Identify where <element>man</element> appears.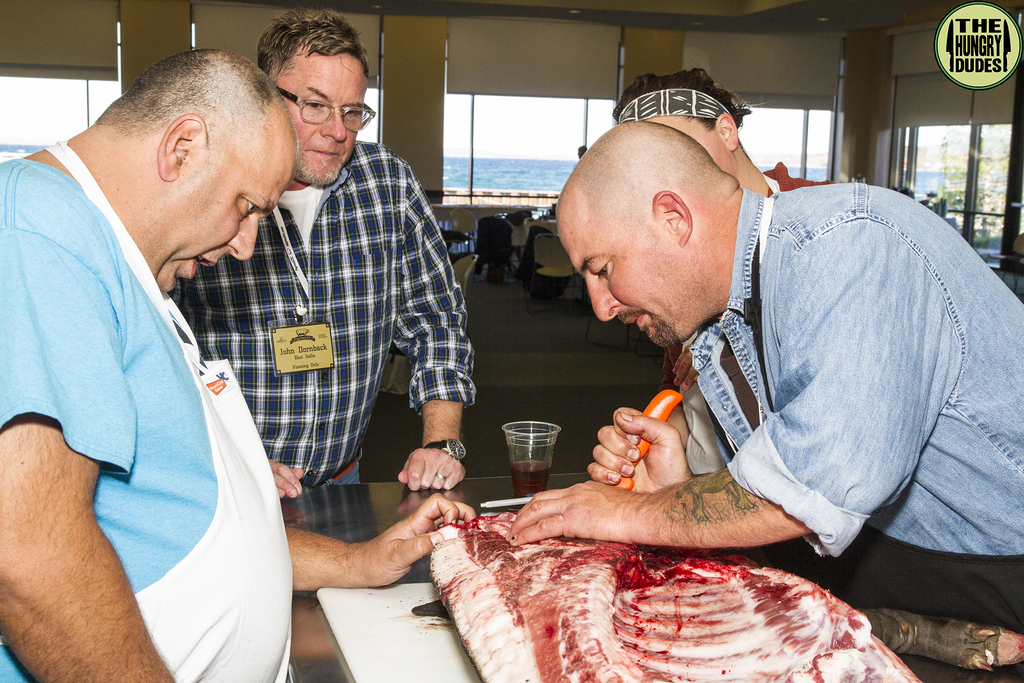
Appears at {"x1": 493, "y1": 86, "x2": 1016, "y2": 627}.
